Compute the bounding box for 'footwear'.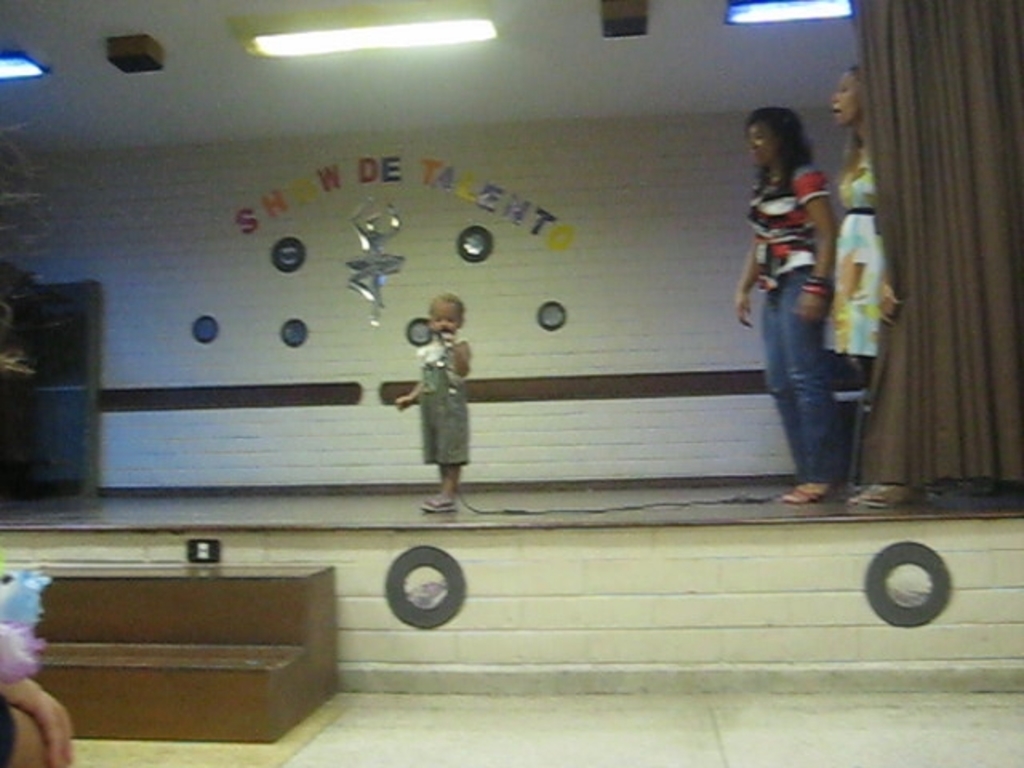
detection(782, 480, 824, 502).
